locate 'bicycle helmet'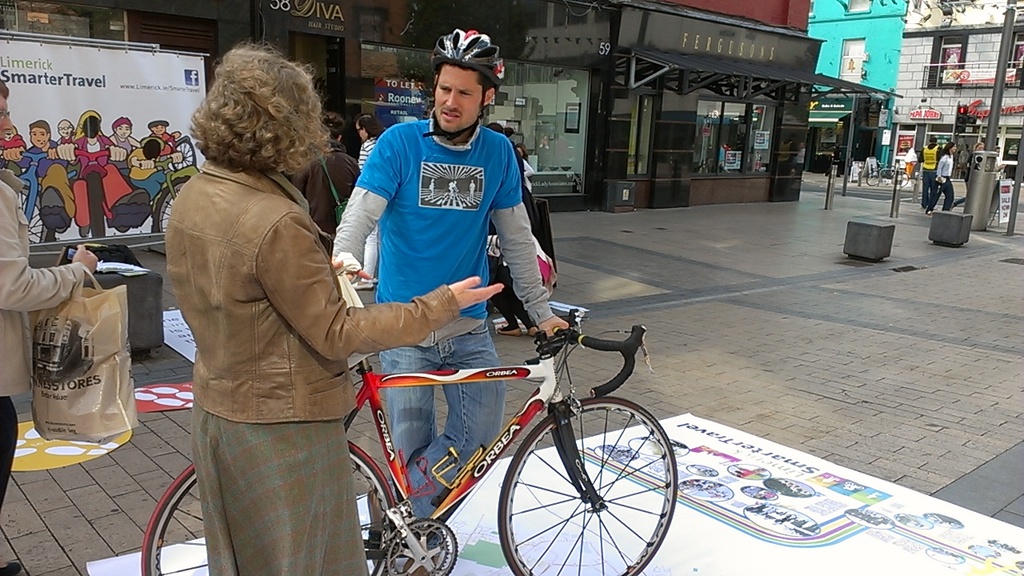
locate(433, 28, 495, 87)
